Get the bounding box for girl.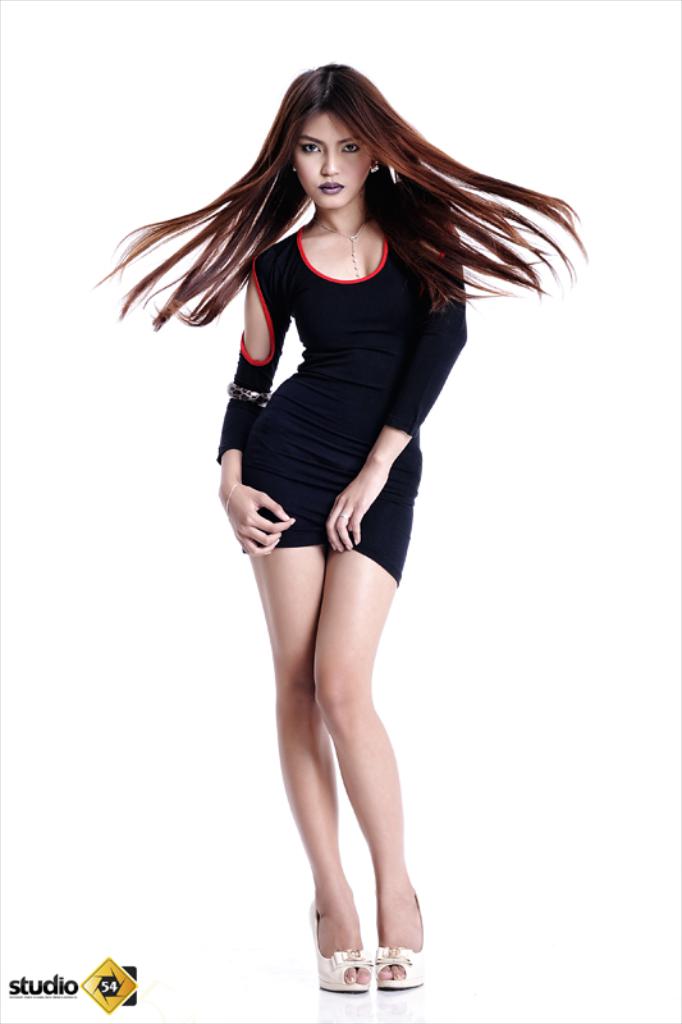
rect(102, 65, 599, 996).
